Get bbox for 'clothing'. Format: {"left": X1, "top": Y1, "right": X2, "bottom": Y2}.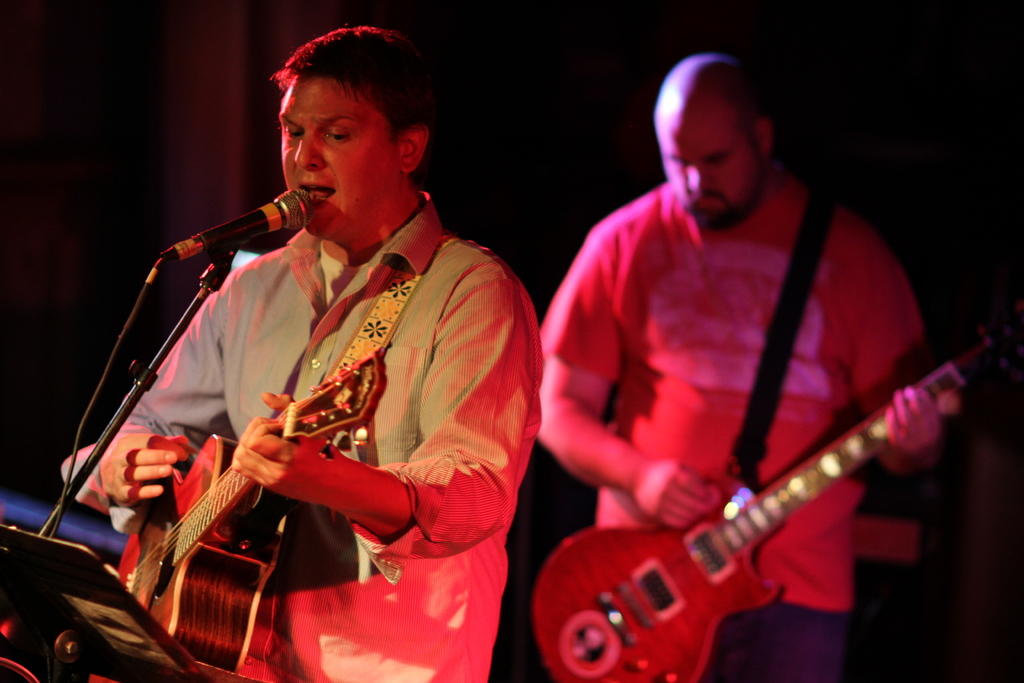
{"left": 537, "top": 181, "right": 923, "bottom": 682}.
